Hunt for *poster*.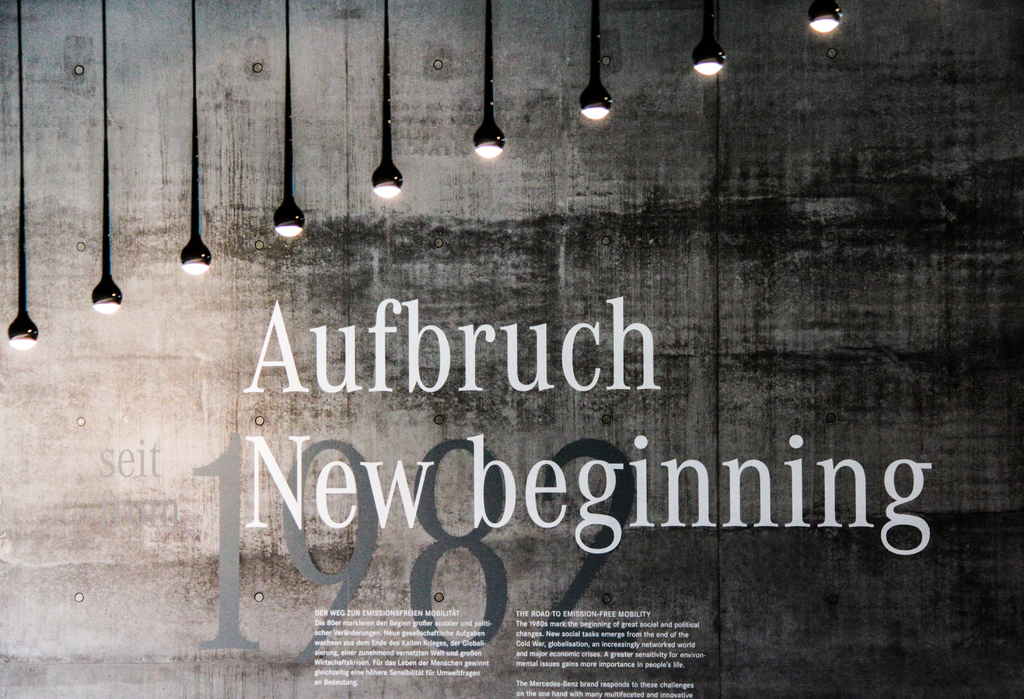
Hunted down at pyautogui.locateOnScreen(0, 0, 1023, 698).
